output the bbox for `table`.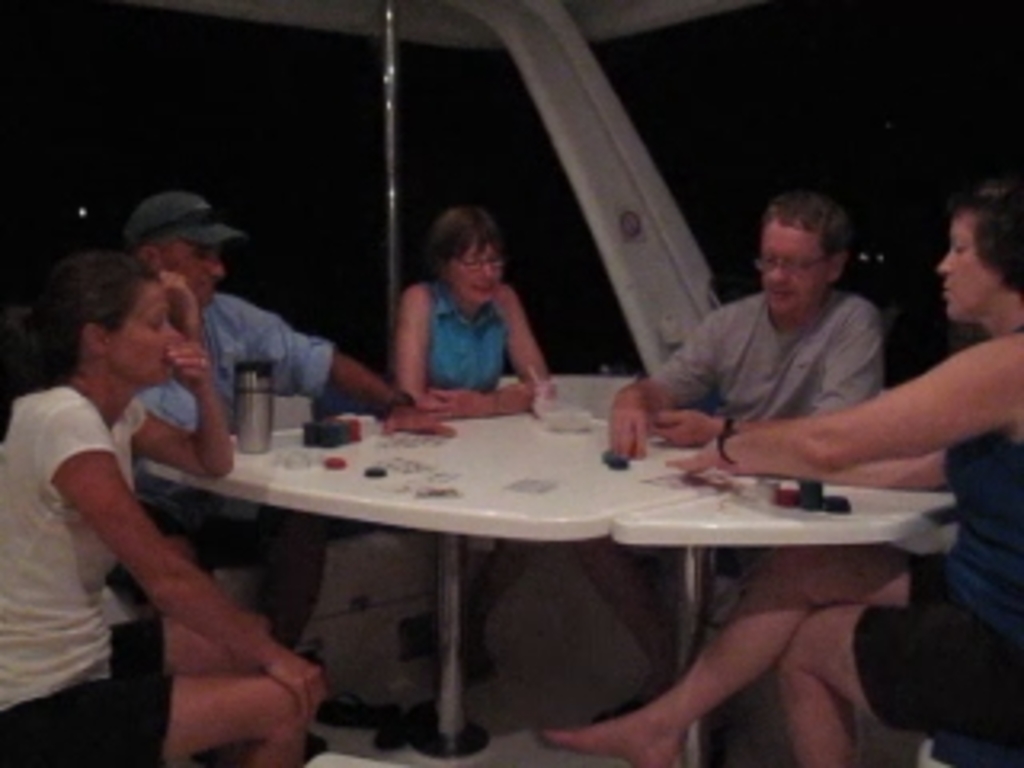
(621, 486, 944, 762).
